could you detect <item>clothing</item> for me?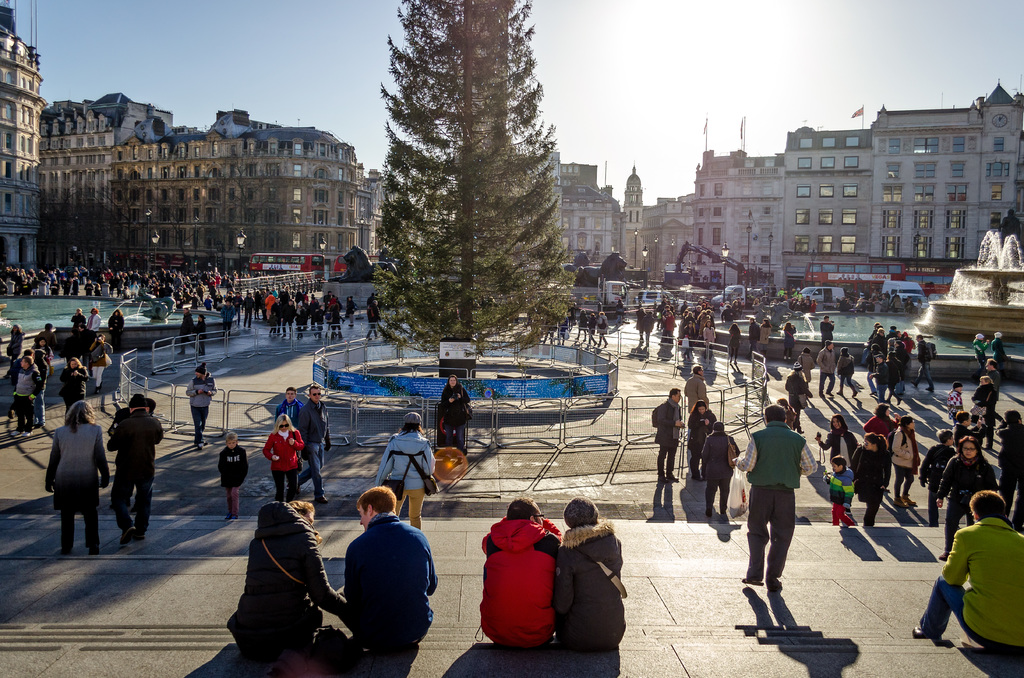
Detection result: <box>328,298,335,318</box>.
